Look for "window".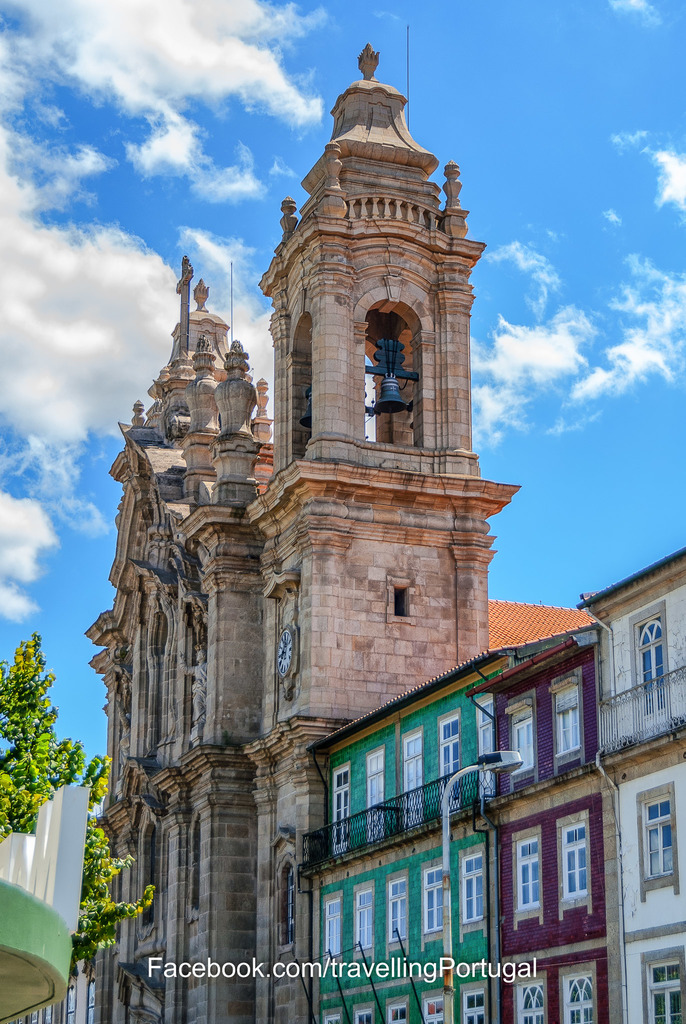
Found: <box>549,672,584,777</box>.
